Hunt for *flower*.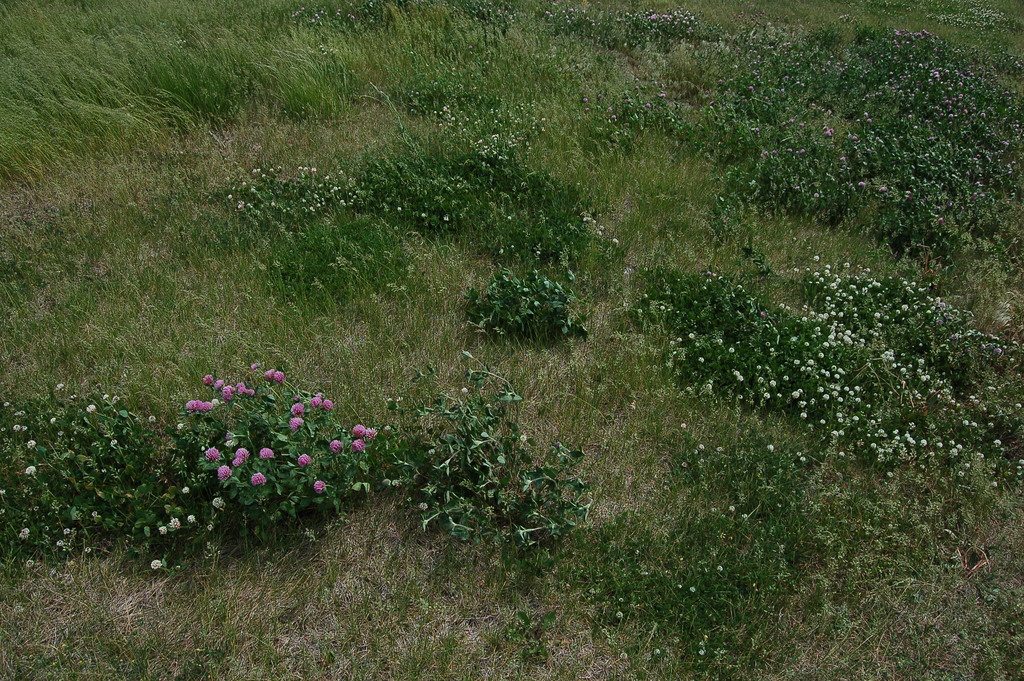
Hunted down at box(25, 436, 38, 451).
